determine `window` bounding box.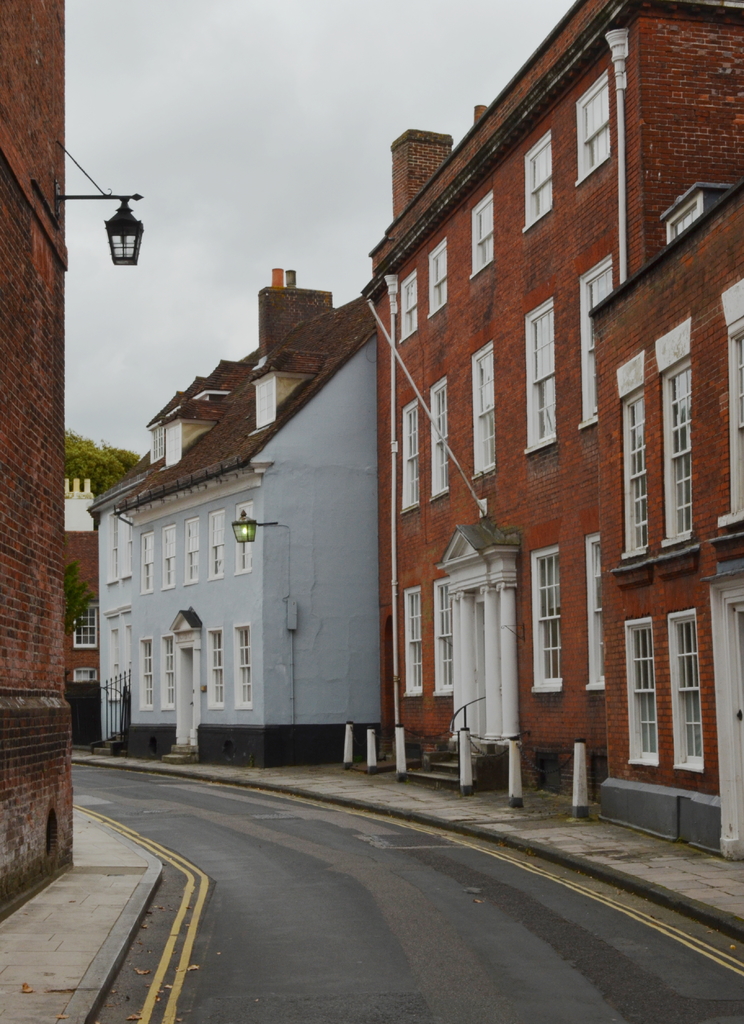
Determined: 475:198:493:273.
